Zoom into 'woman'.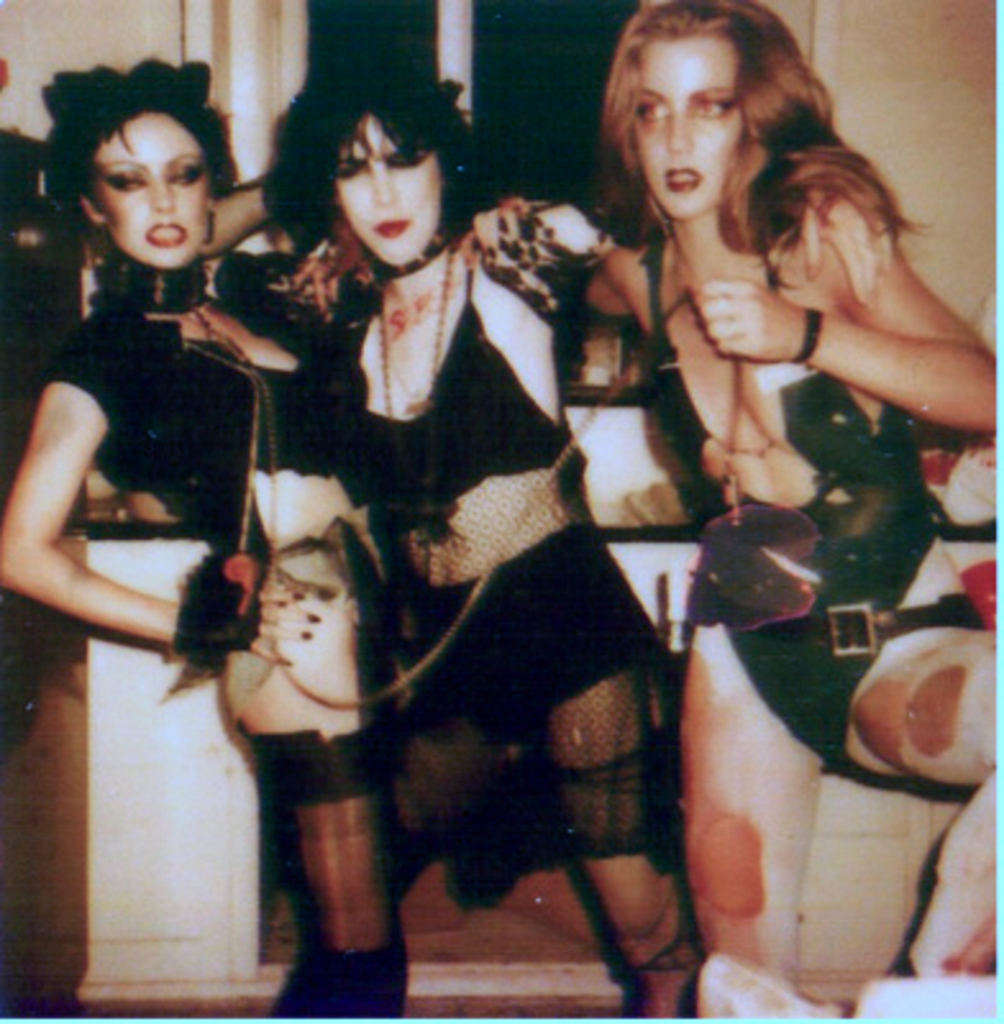
Zoom target: [x1=236, y1=23, x2=702, y2=1019].
